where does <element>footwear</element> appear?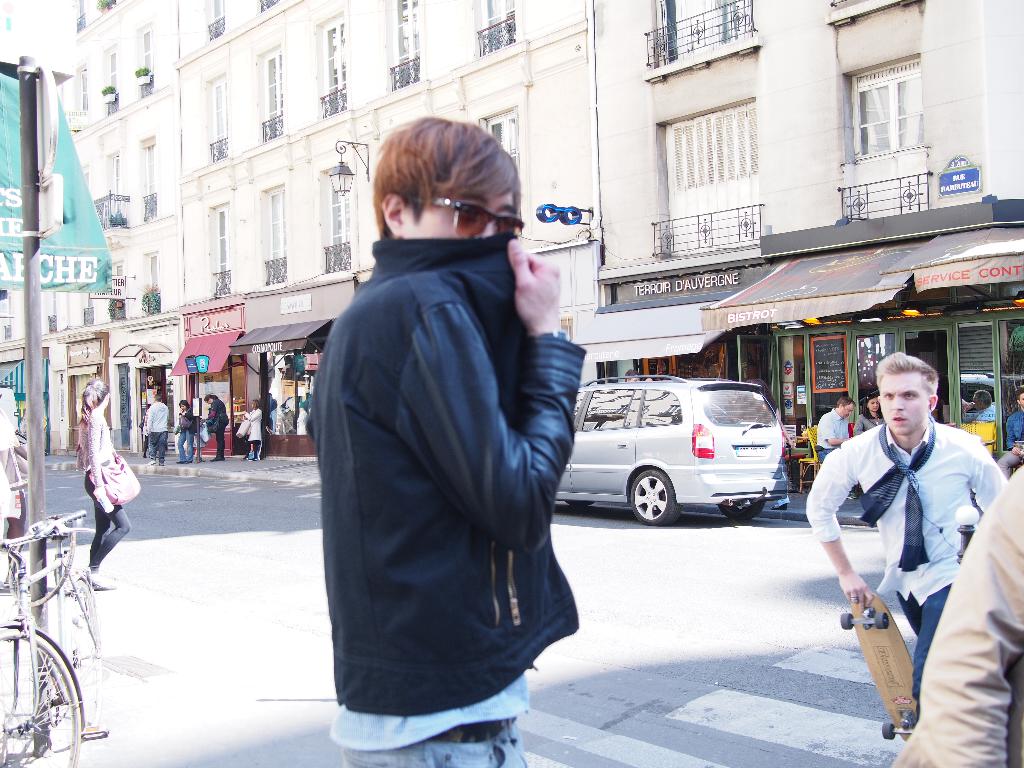
Appears at [157, 460, 165, 468].
